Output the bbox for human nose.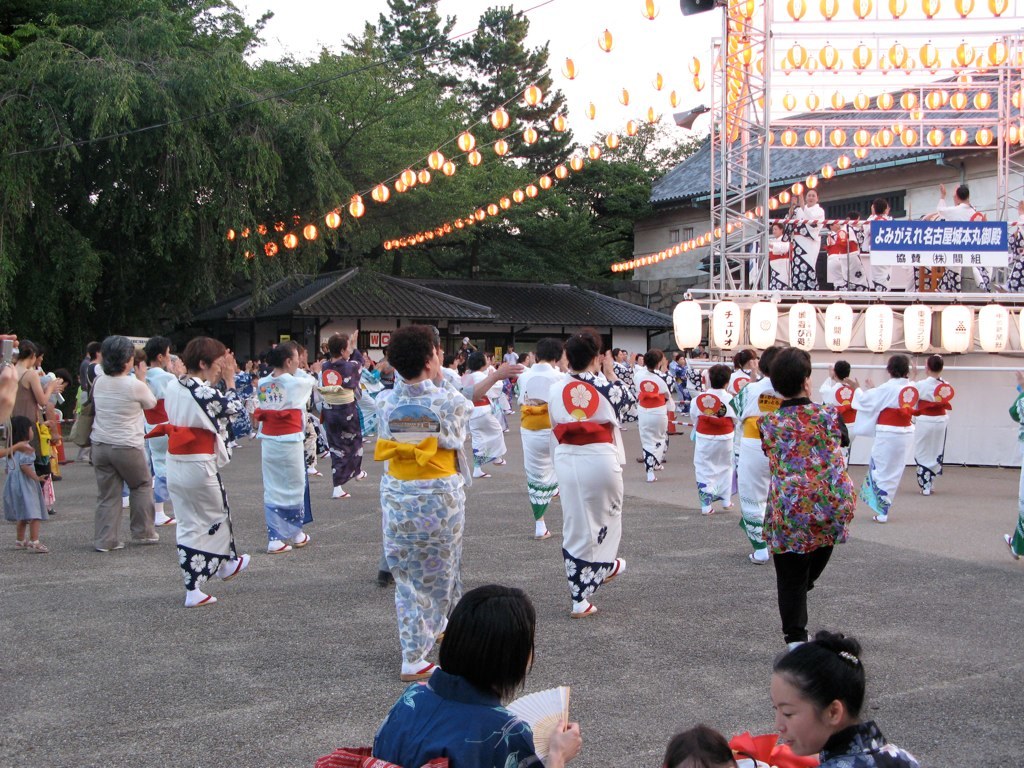
773:711:787:732.
